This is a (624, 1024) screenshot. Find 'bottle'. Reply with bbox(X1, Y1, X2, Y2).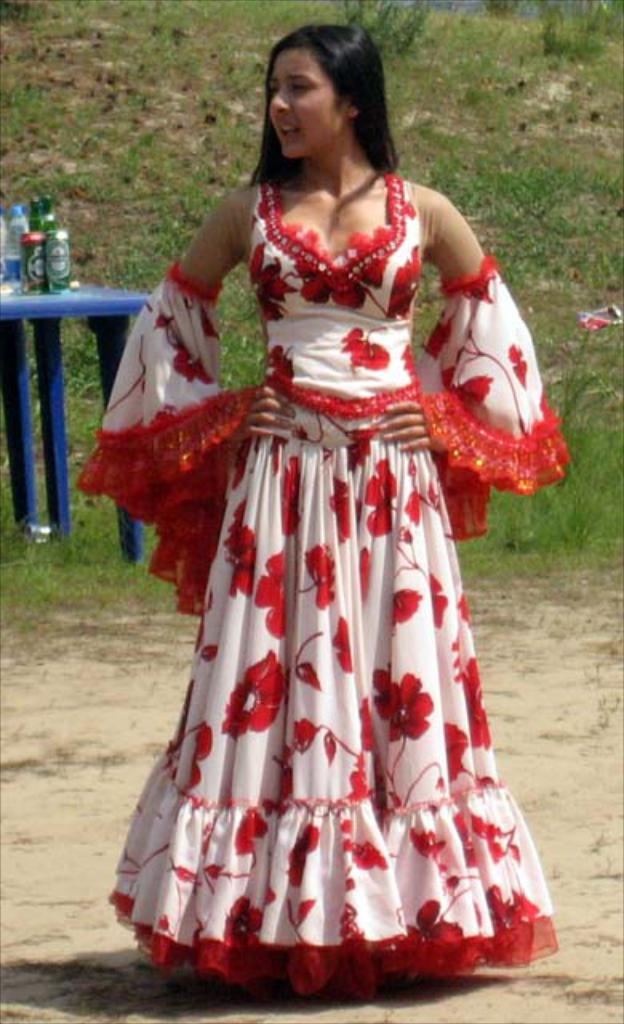
bbox(21, 202, 46, 296).
